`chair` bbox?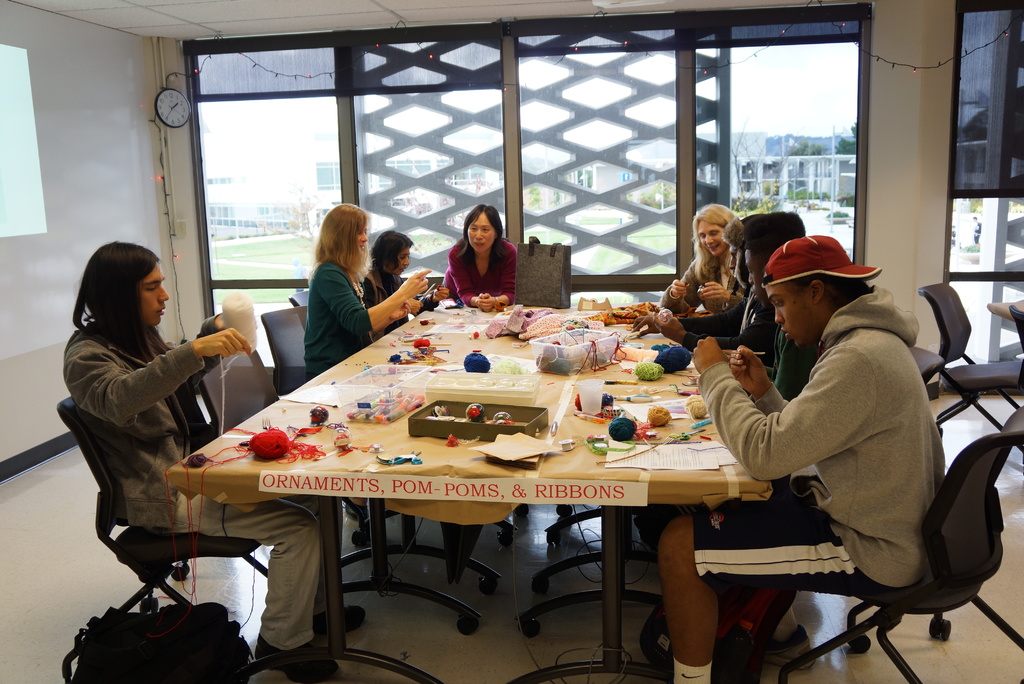
(399, 277, 446, 288)
